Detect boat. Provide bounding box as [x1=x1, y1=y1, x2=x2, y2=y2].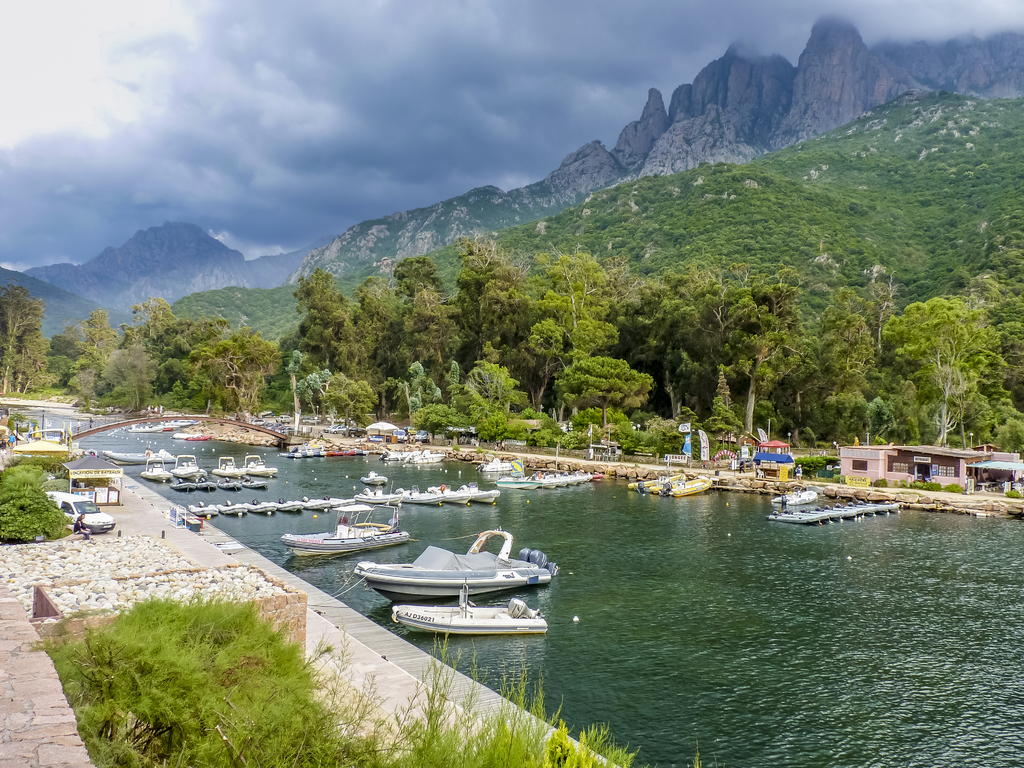
[x1=169, y1=474, x2=195, y2=492].
